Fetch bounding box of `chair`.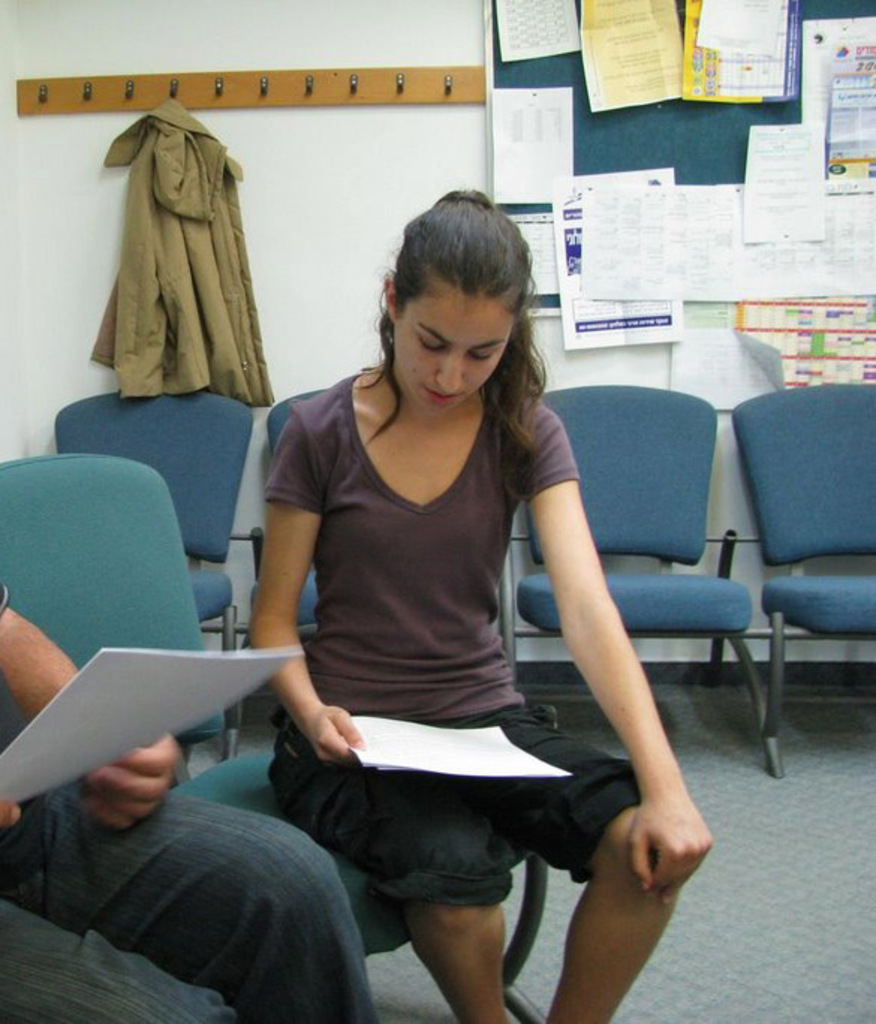
Bbox: box(506, 376, 768, 775).
